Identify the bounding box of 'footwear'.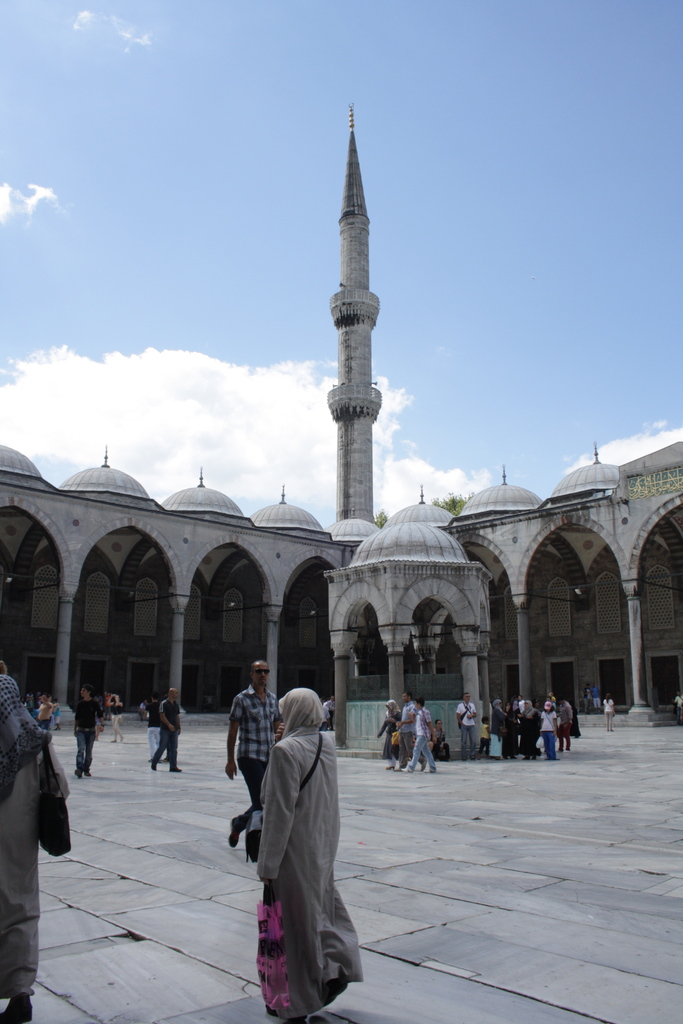
(x1=502, y1=755, x2=507, y2=760).
